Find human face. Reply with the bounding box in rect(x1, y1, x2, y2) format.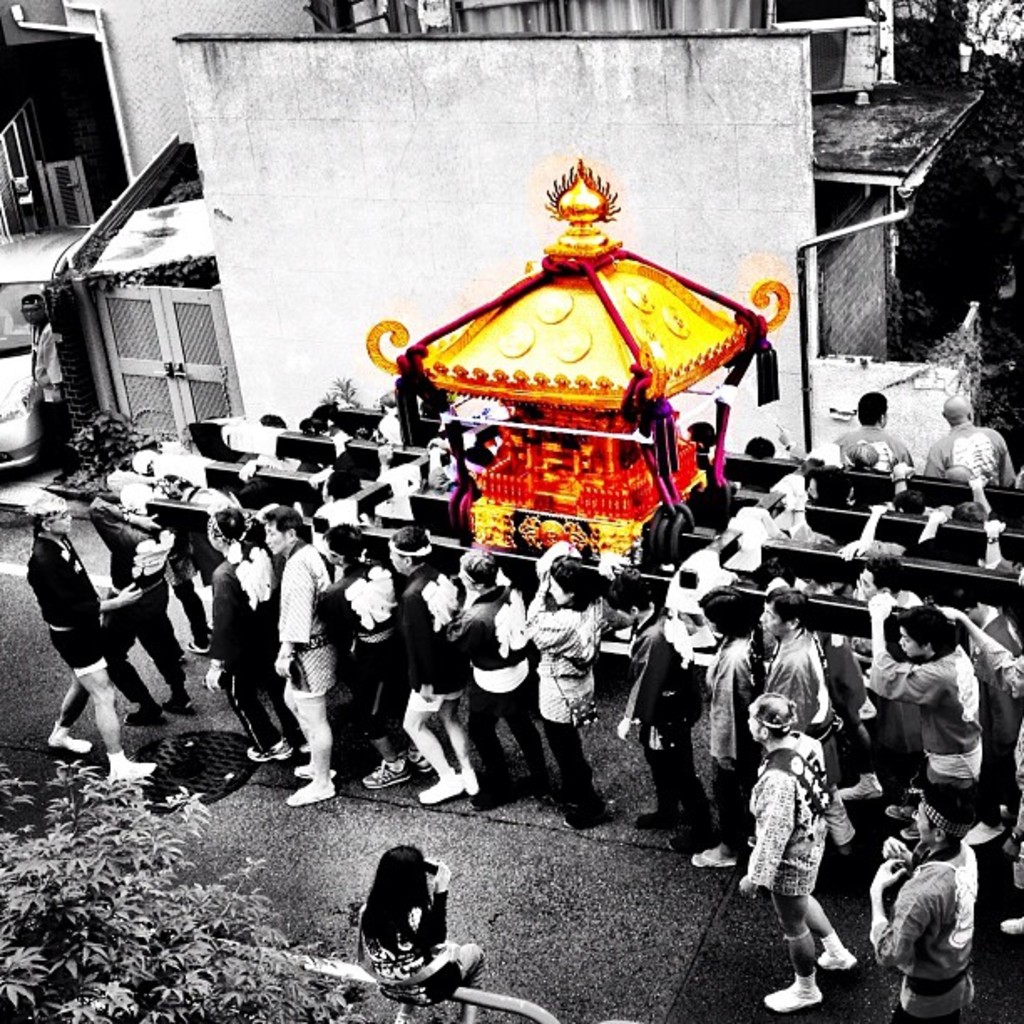
rect(388, 549, 407, 574).
